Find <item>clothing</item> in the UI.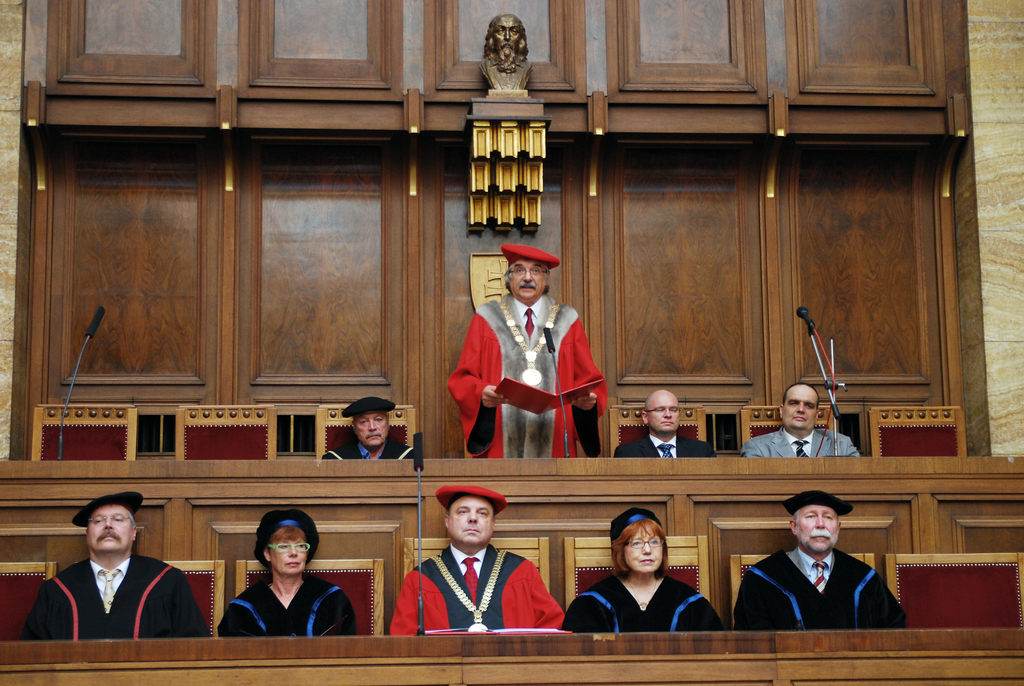
UI element at 555, 576, 730, 639.
